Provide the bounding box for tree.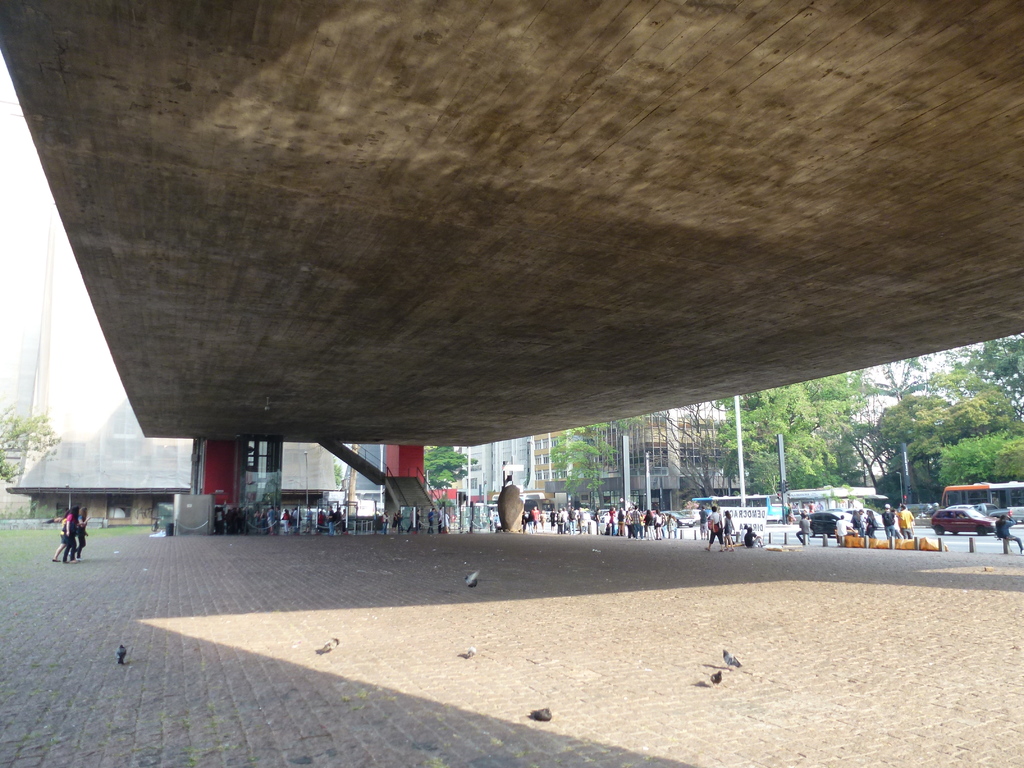
pyautogui.locateOnScreen(547, 420, 645, 515).
